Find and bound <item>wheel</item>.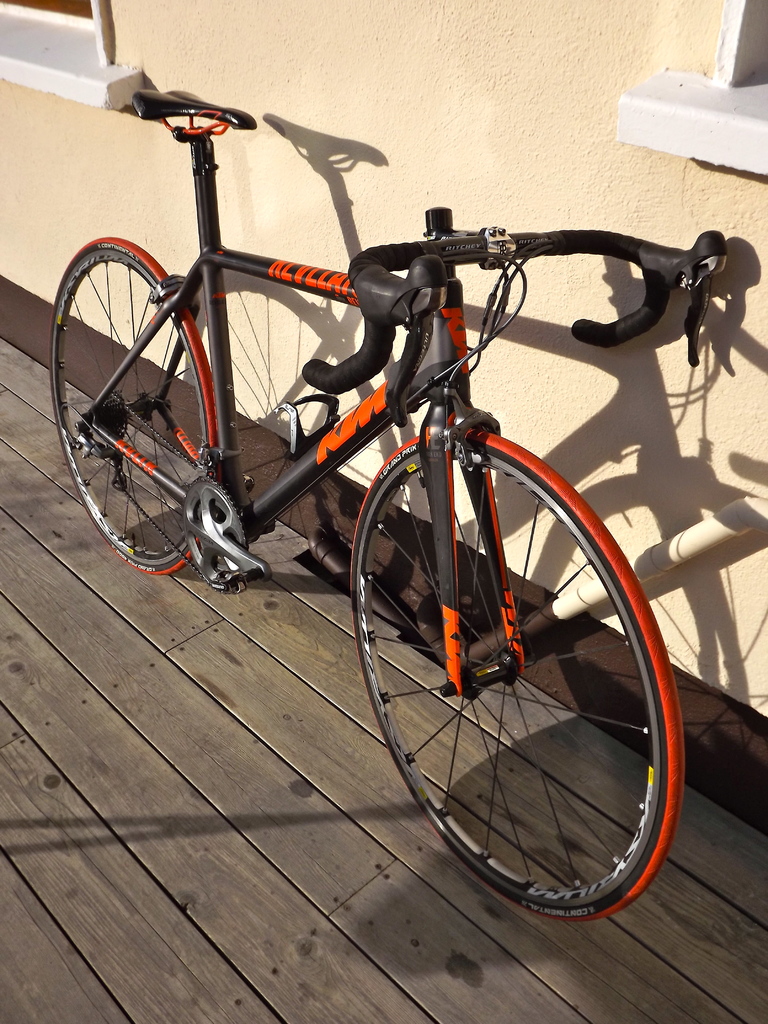
Bound: box(345, 442, 682, 895).
